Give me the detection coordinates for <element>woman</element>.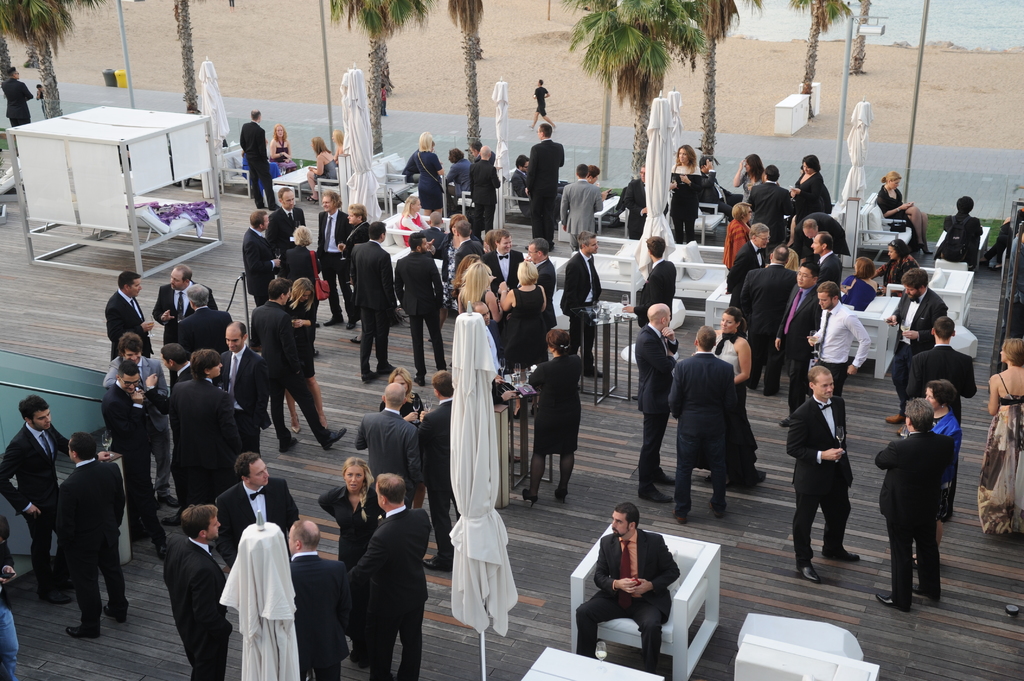
Rect(493, 257, 546, 428).
